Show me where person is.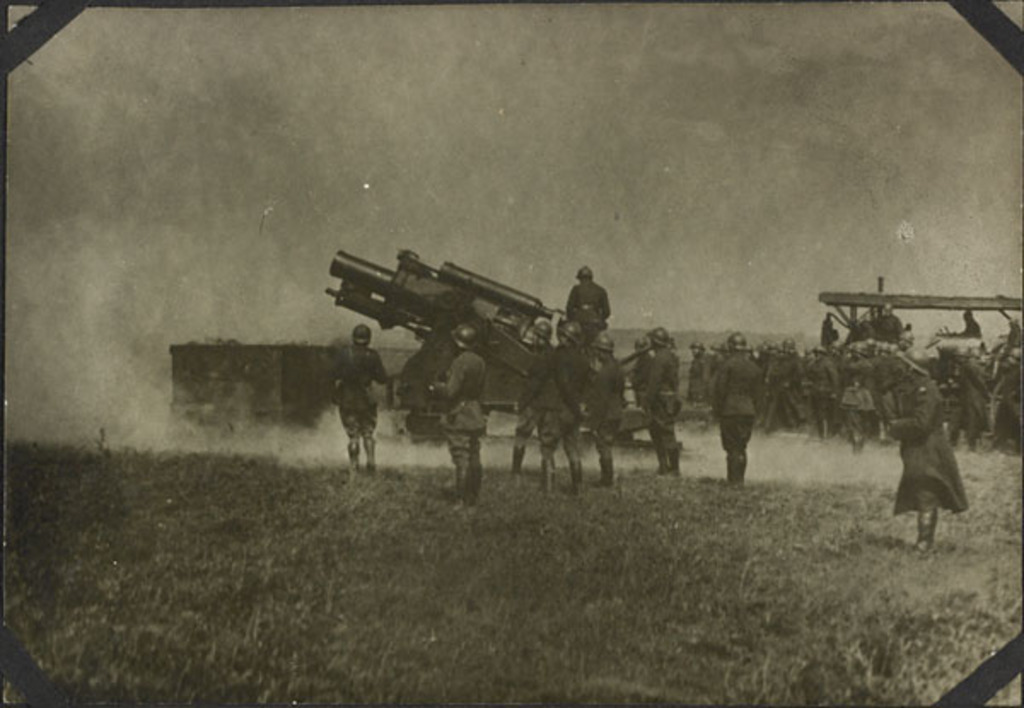
person is at 640/324/672/461.
